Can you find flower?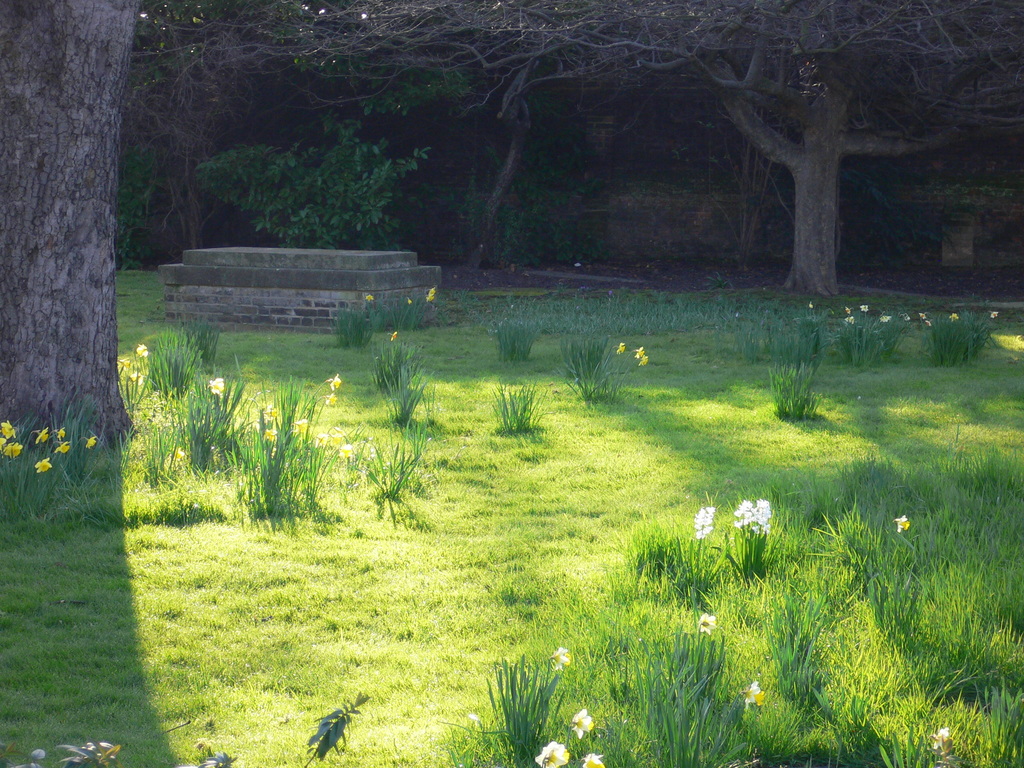
Yes, bounding box: [846,317,857,324].
